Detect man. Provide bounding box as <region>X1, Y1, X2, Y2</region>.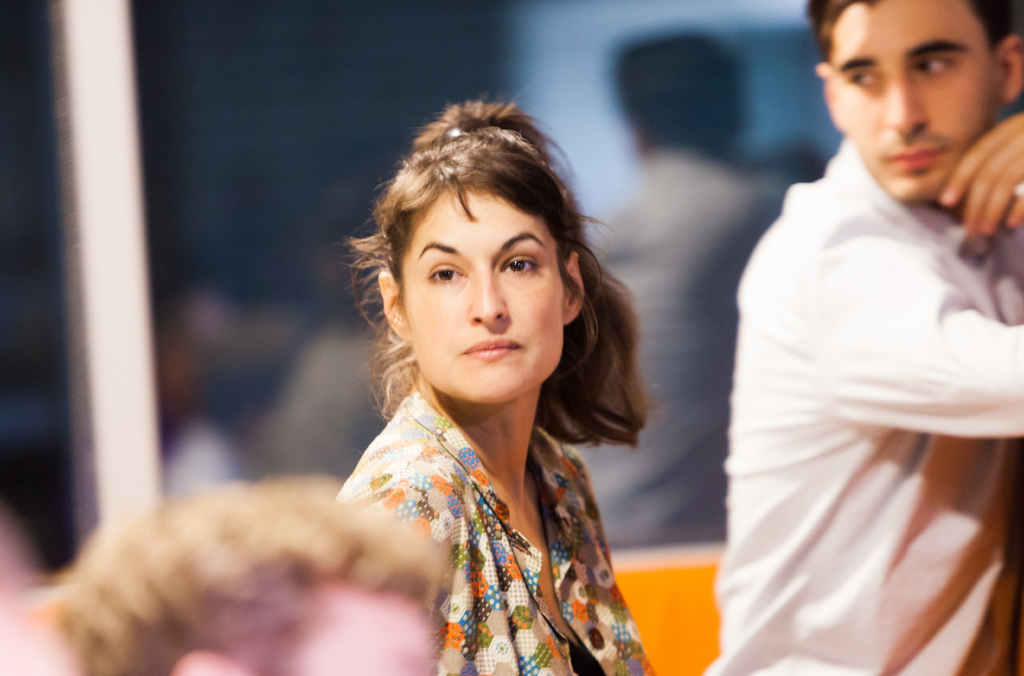
<region>44, 471, 454, 675</region>.
